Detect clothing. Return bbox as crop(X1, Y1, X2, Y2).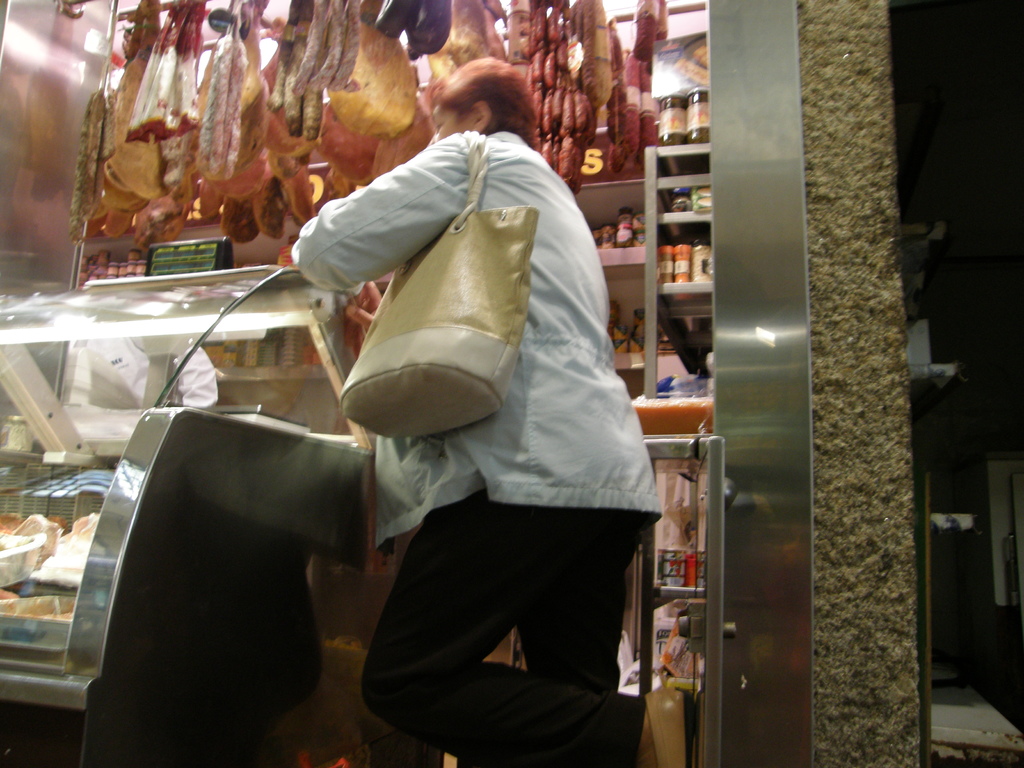
crop(289, 100, 675, 740).
